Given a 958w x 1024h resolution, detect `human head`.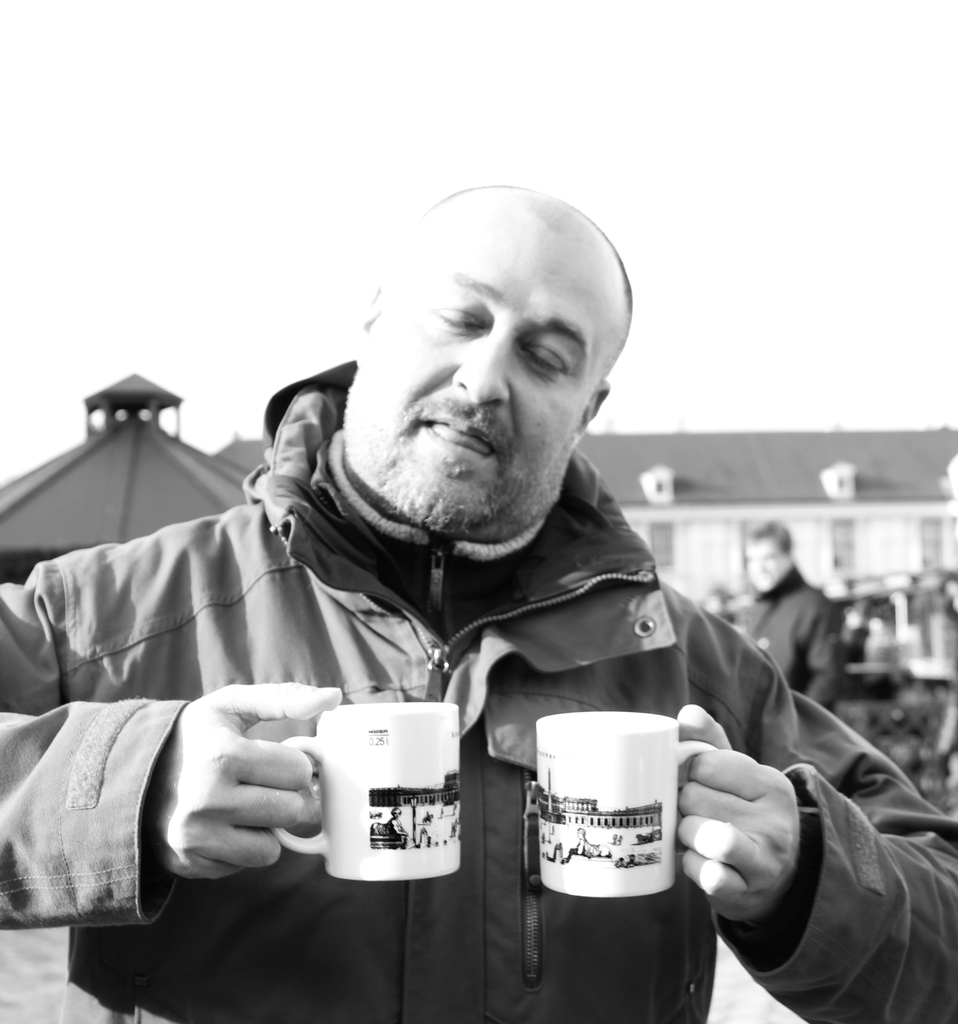
334, 170, 639, 538.
